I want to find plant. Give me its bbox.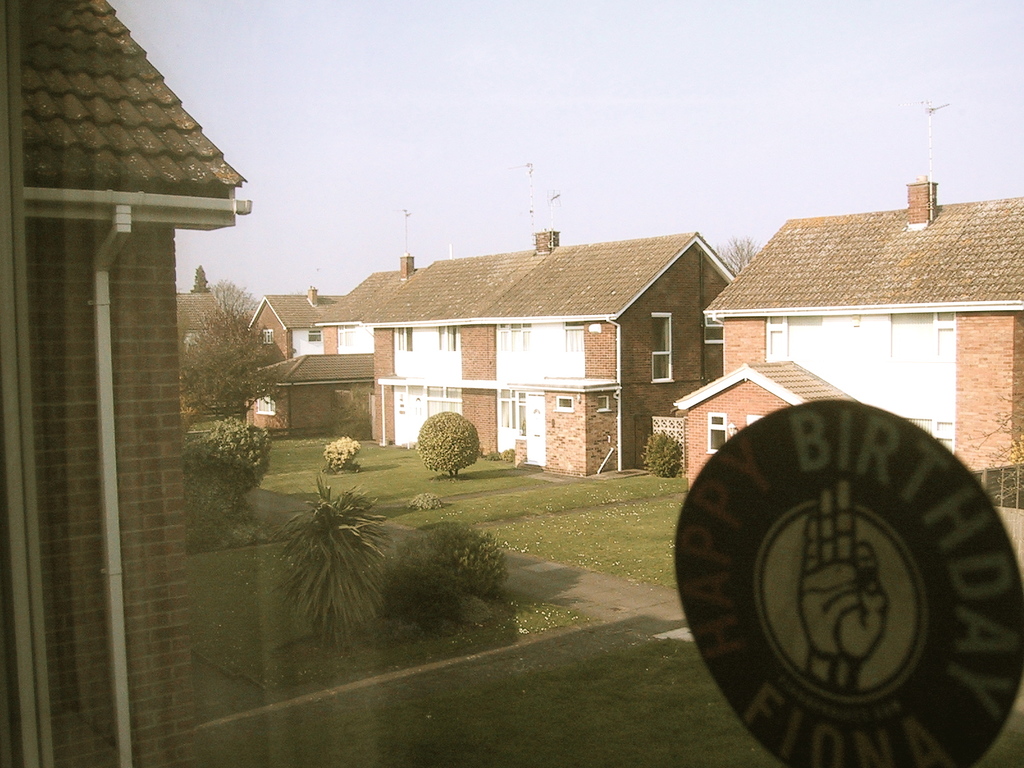
[413,415,481,484].
